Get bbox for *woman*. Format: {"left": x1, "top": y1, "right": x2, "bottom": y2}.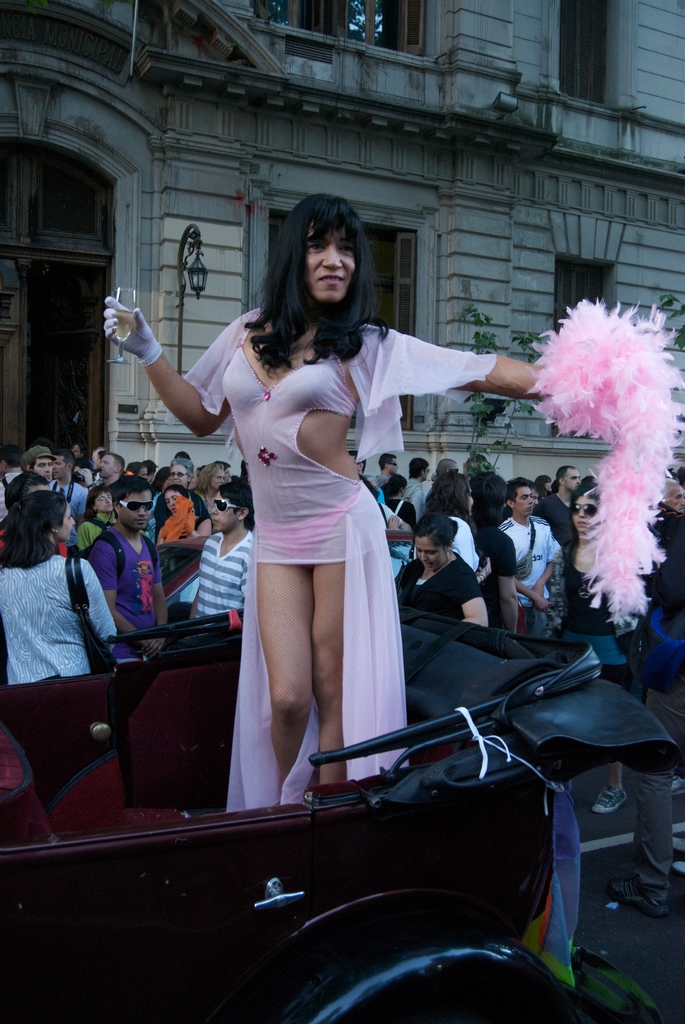
{"left": 104, "top": 189, "right": 550, "bottom": 804}.
